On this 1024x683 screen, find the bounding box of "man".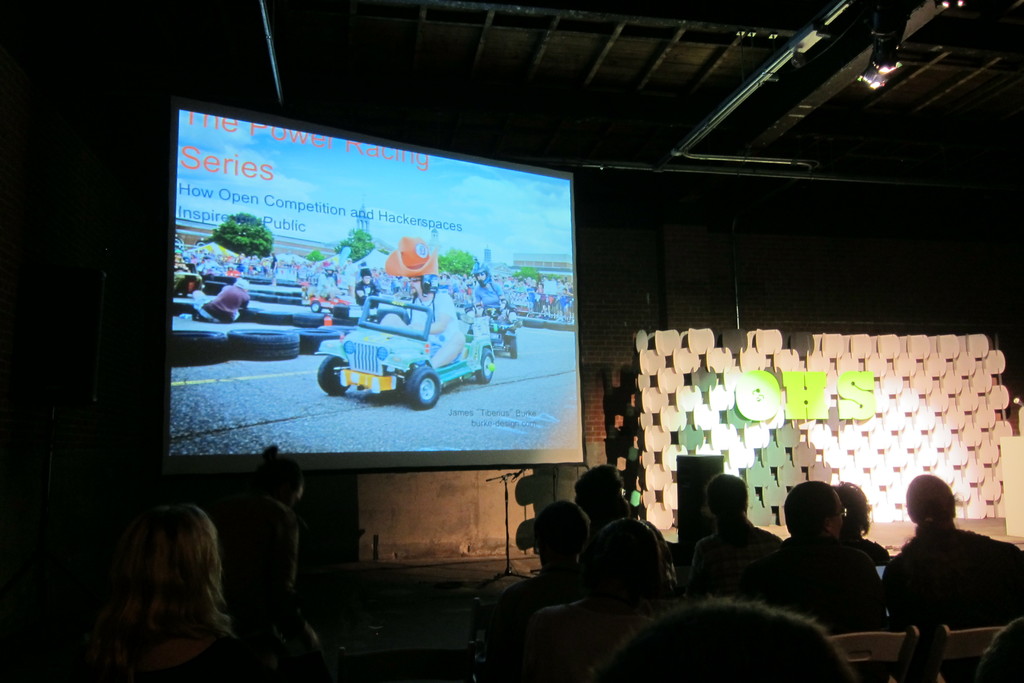
Bounding box: left=226, top=458, right=323, bottom=663.
